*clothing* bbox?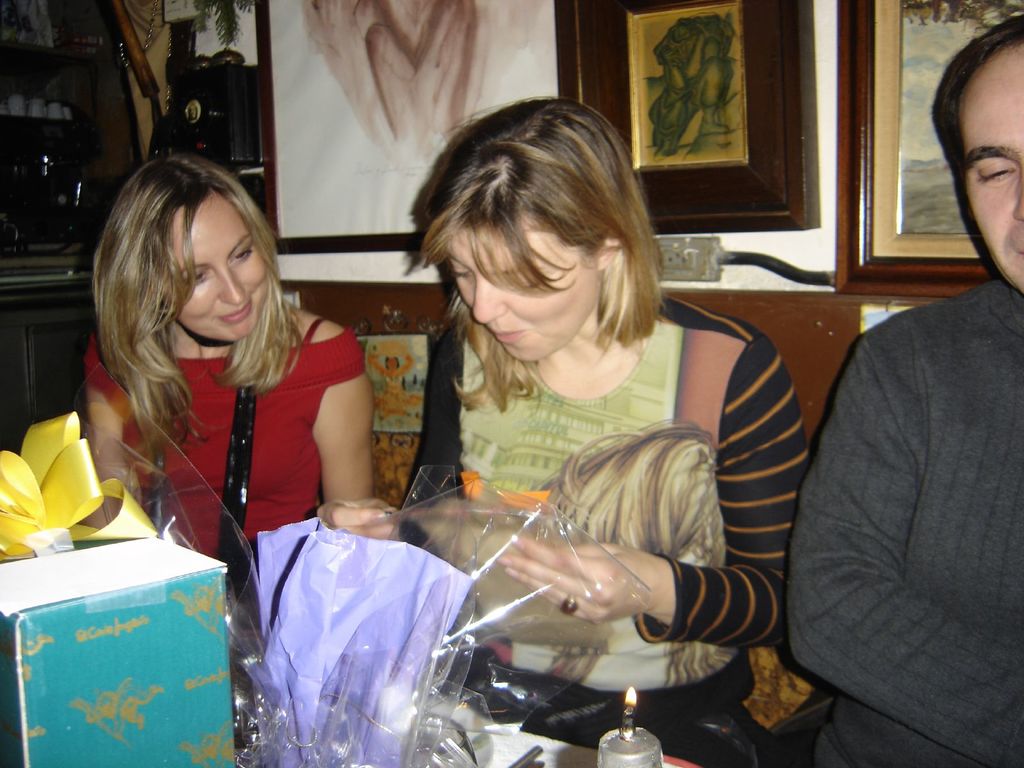
l=790, t=173, r=1023, b=767
